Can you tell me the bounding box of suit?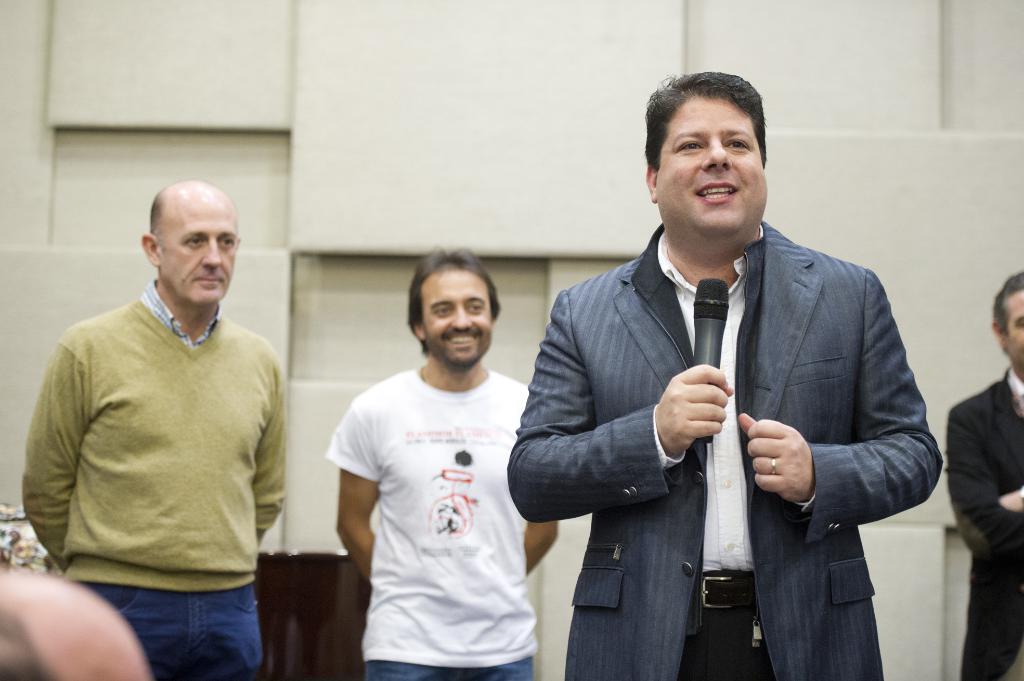
534/163/927/653.
